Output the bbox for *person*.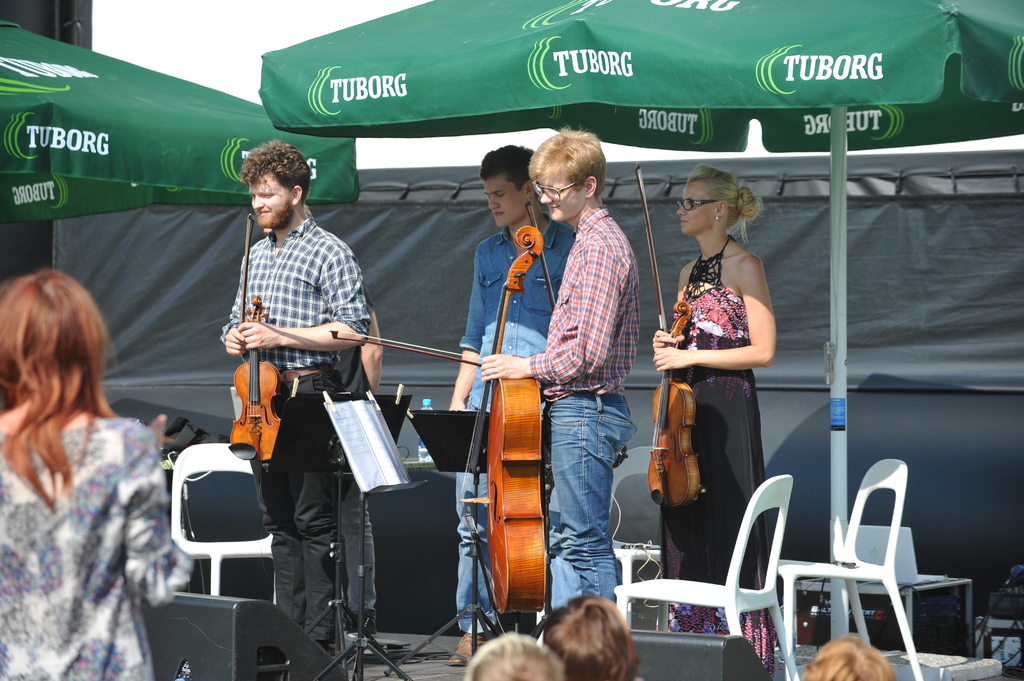
[469,629,564,680].
